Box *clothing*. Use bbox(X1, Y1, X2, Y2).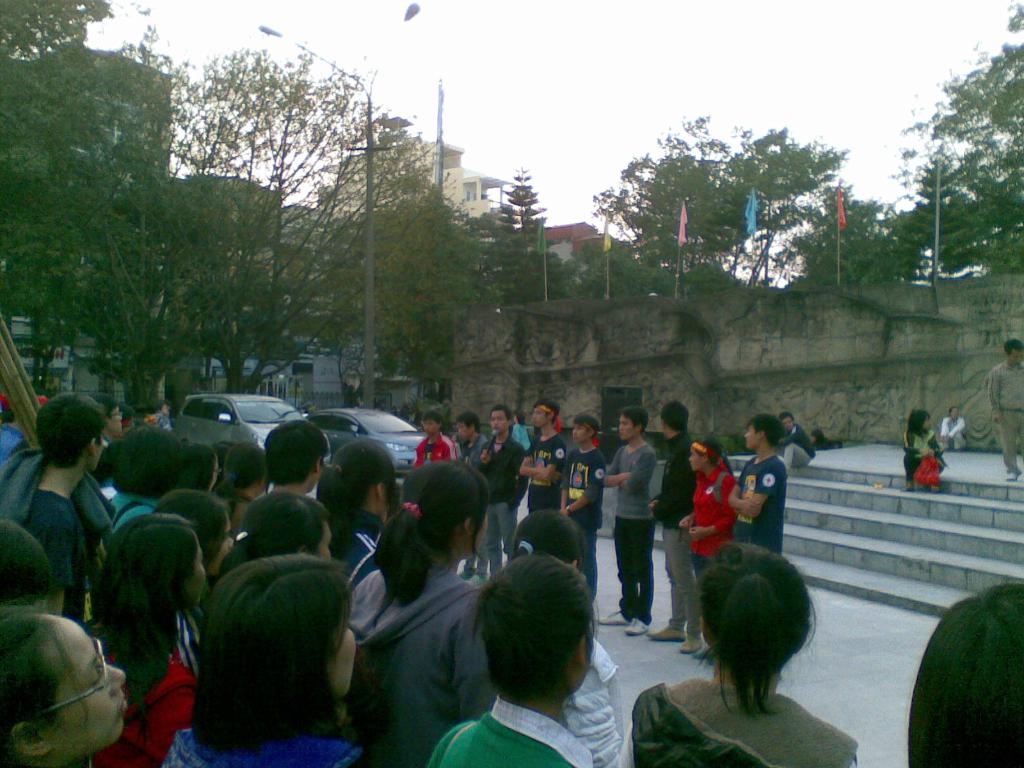
bbox(988, 362, 1023, 474).
